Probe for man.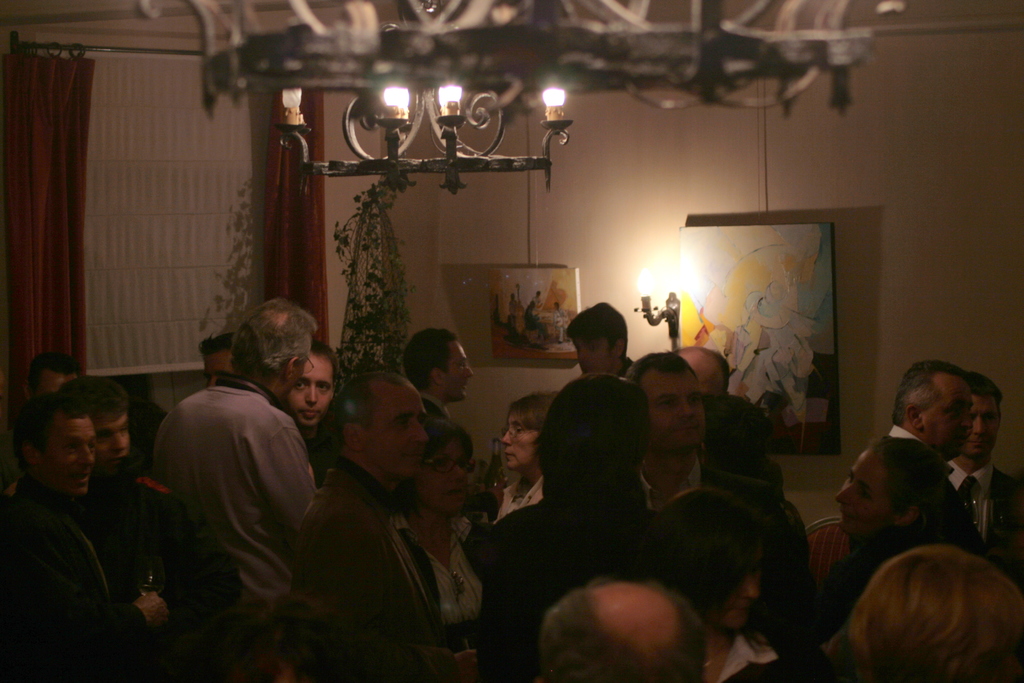
Probe result: (x1=0, y1=400, x2=107, y2=682).
